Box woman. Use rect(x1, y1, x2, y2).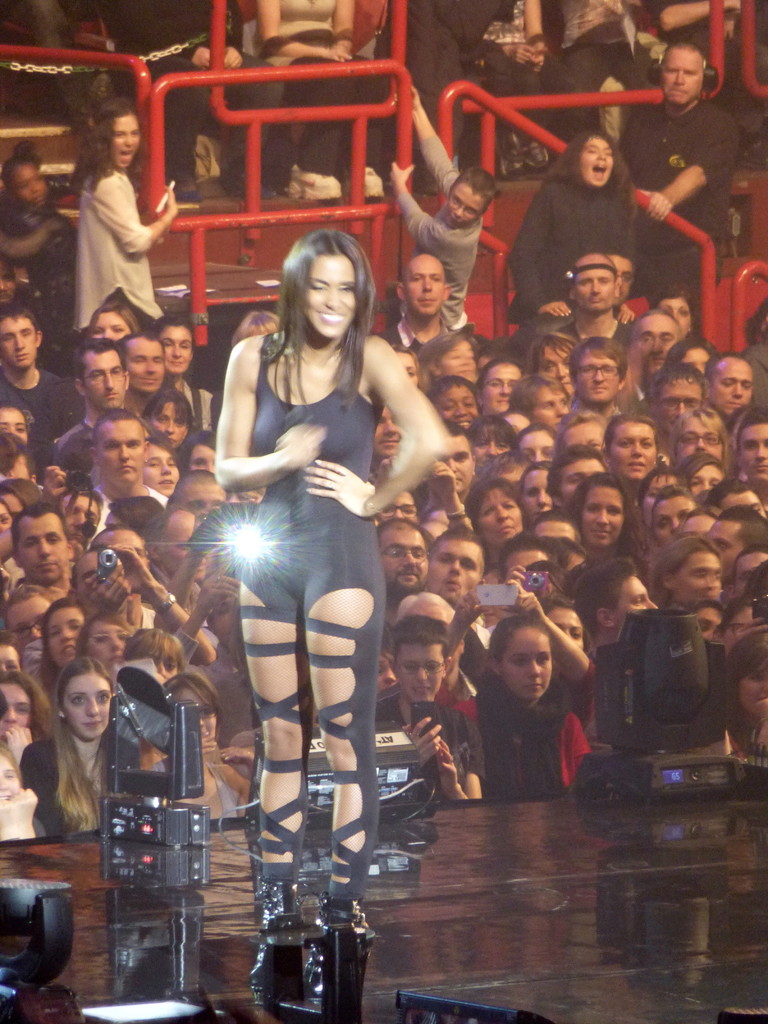
rect(19, 657, 141, 842).
